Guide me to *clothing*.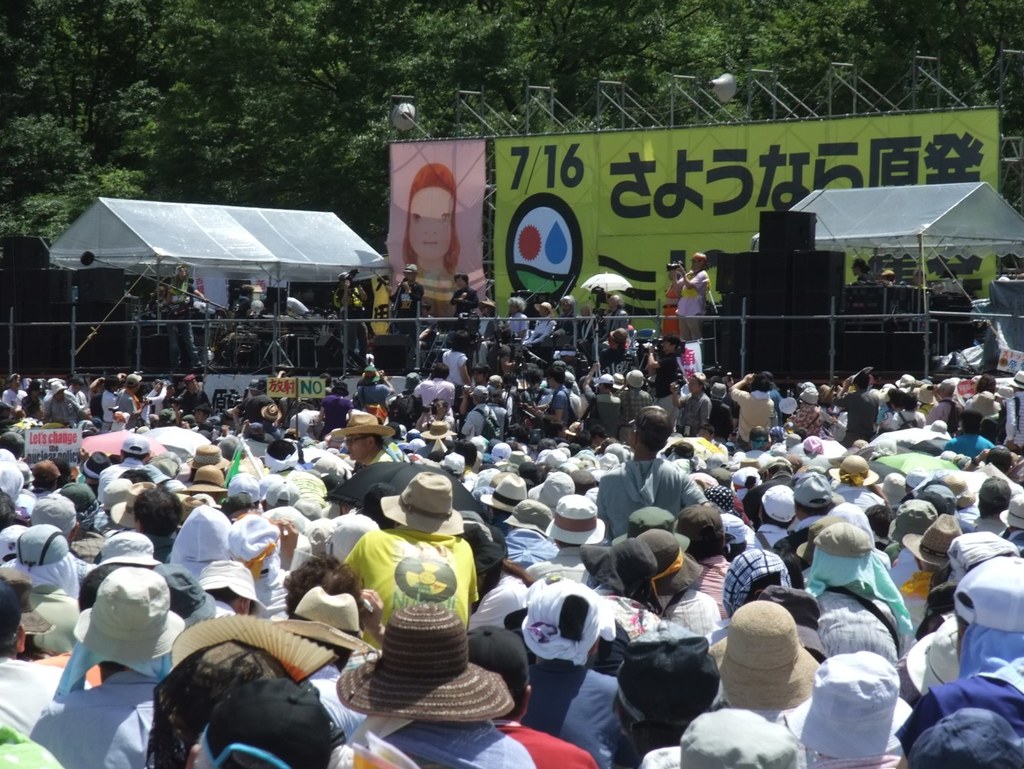
Guidance: <region>444, 350, 466, 401</region>.
